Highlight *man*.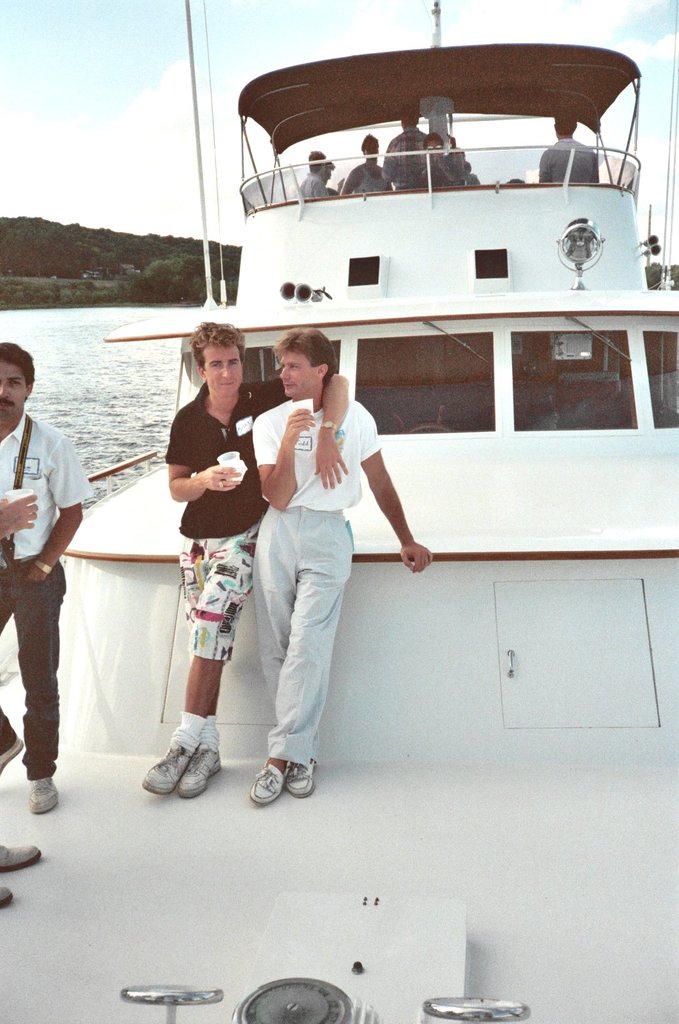
Highlighted region: box(339, 133, 394, 195).
